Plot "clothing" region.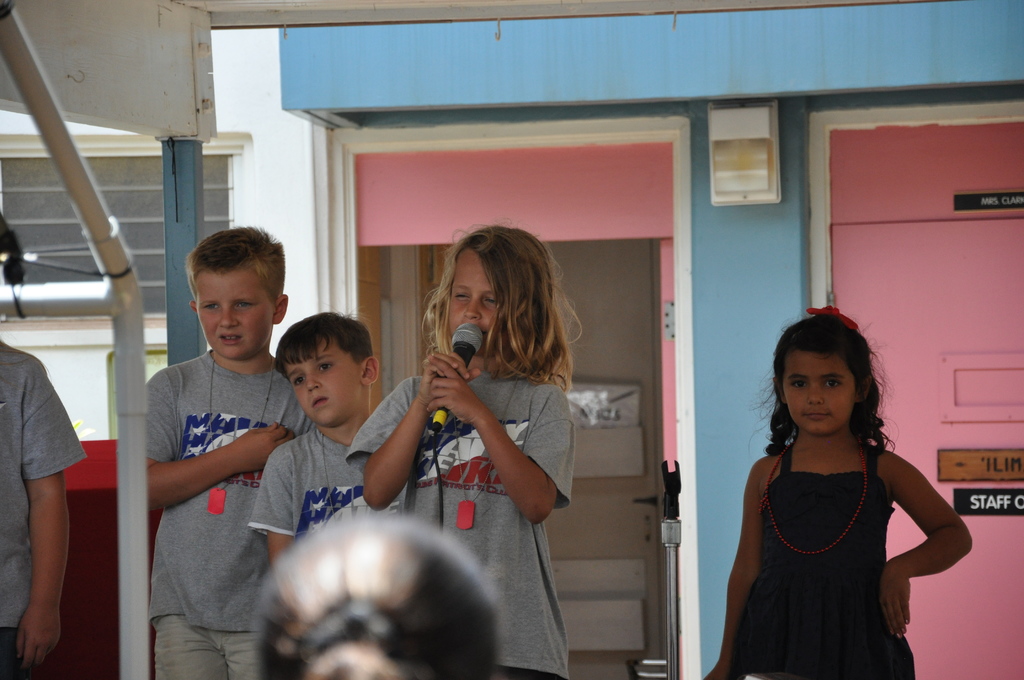
Plotted at Rect(0, 317, 88, 629).
